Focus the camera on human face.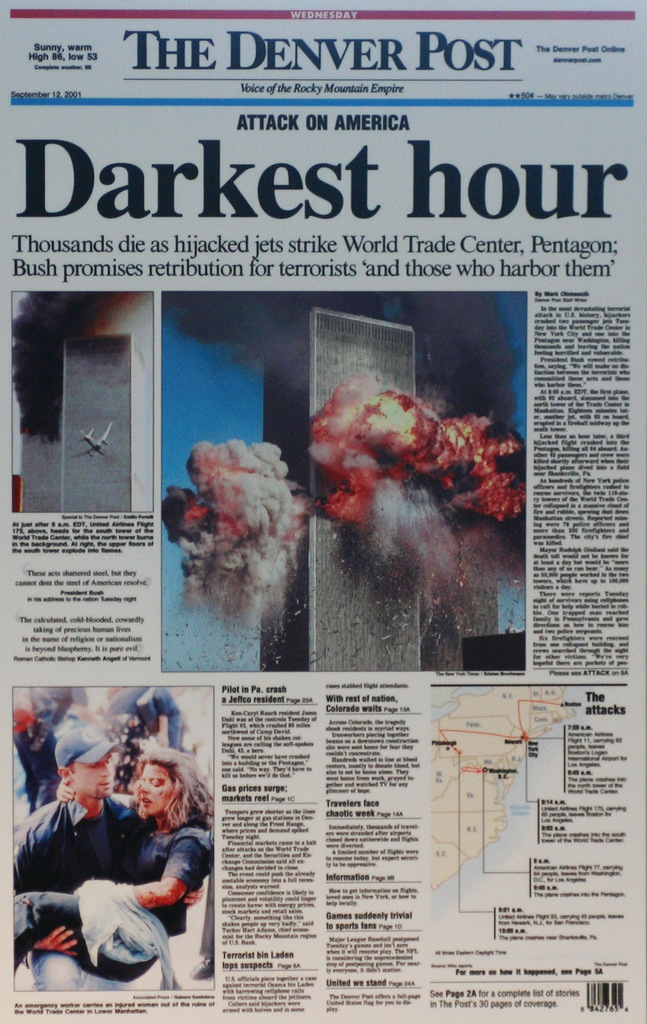
Focus region: box=[138, 762, 172, 819].
